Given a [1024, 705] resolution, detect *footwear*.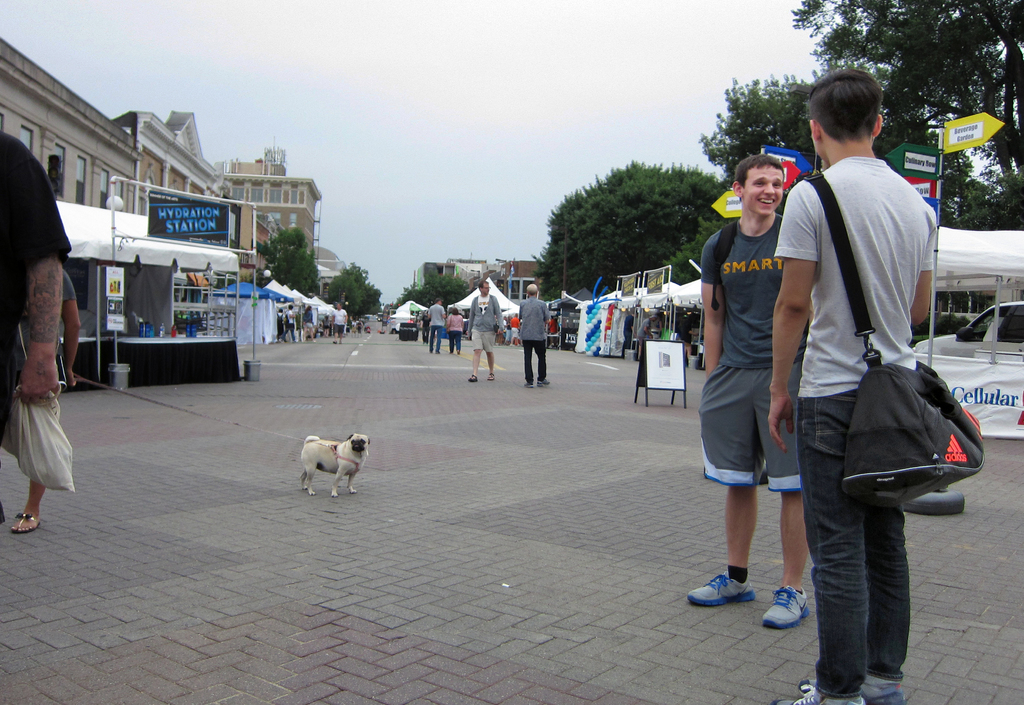
{"x1": 797, "y1": 683, "x2": 904, "y2": 704}.
